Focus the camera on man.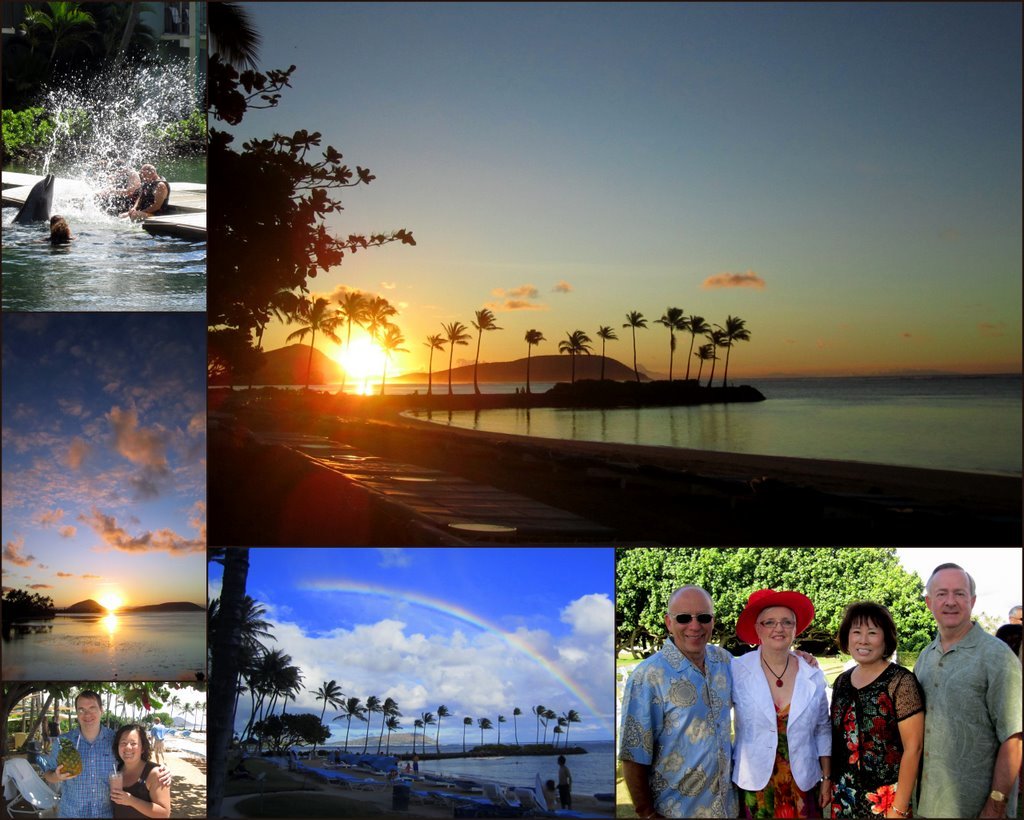
Focus region: (left=615, top=584, right=819, bottom=816).
